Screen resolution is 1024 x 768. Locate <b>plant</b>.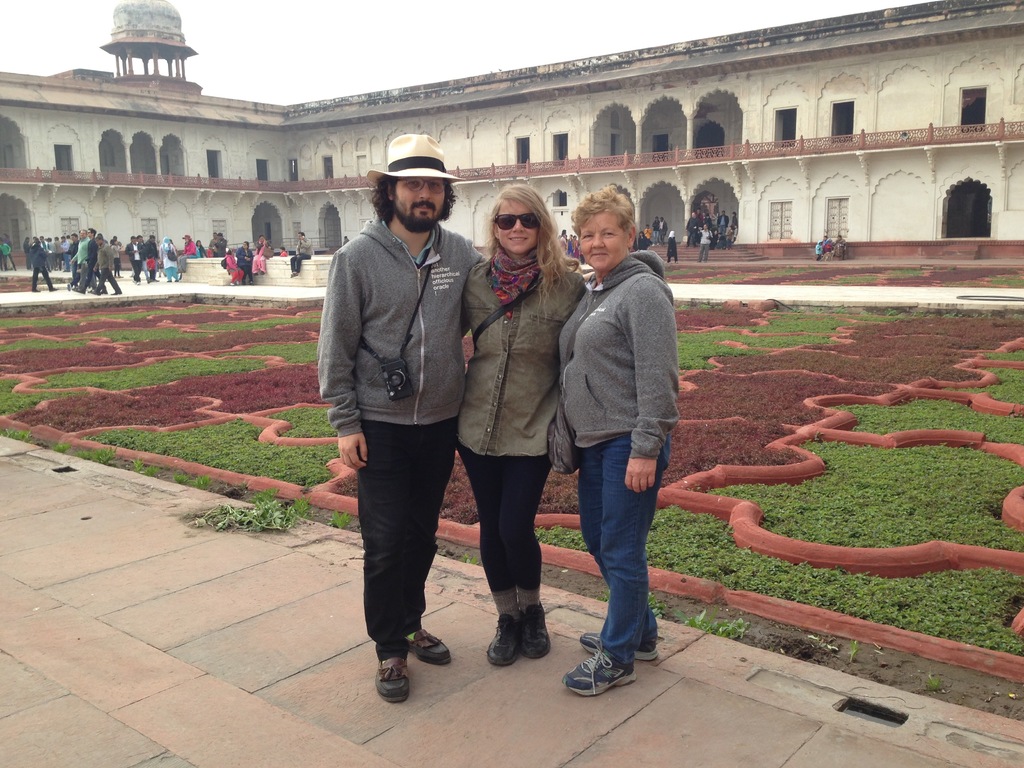
rect(689, 616, 748, 642).
